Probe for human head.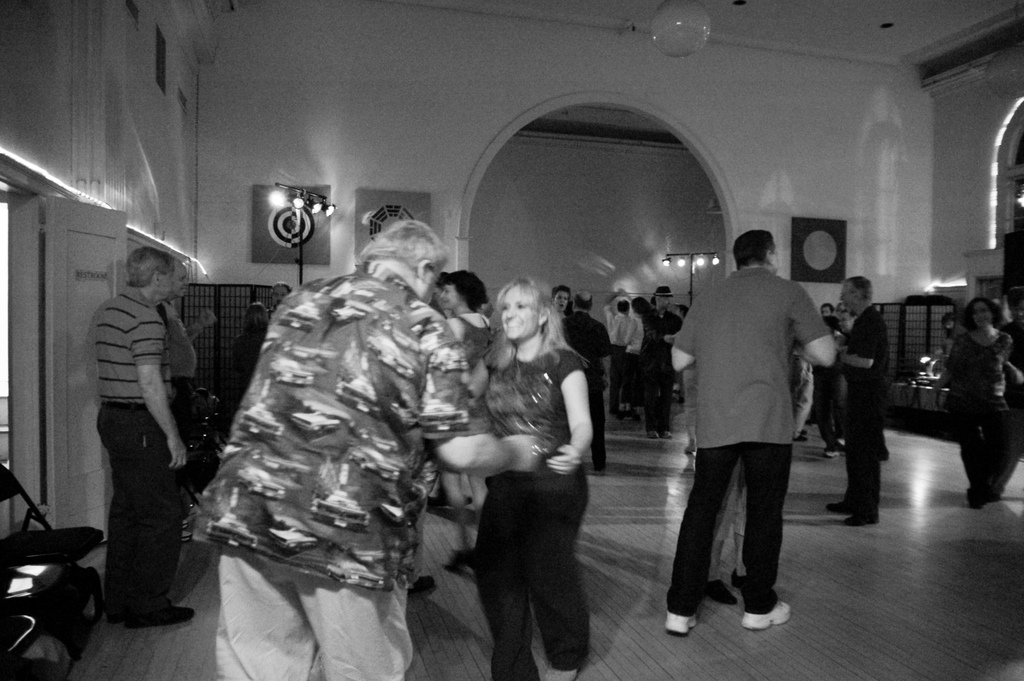
Probe result: x1=632, y1=297, x2=645, y2=315.
